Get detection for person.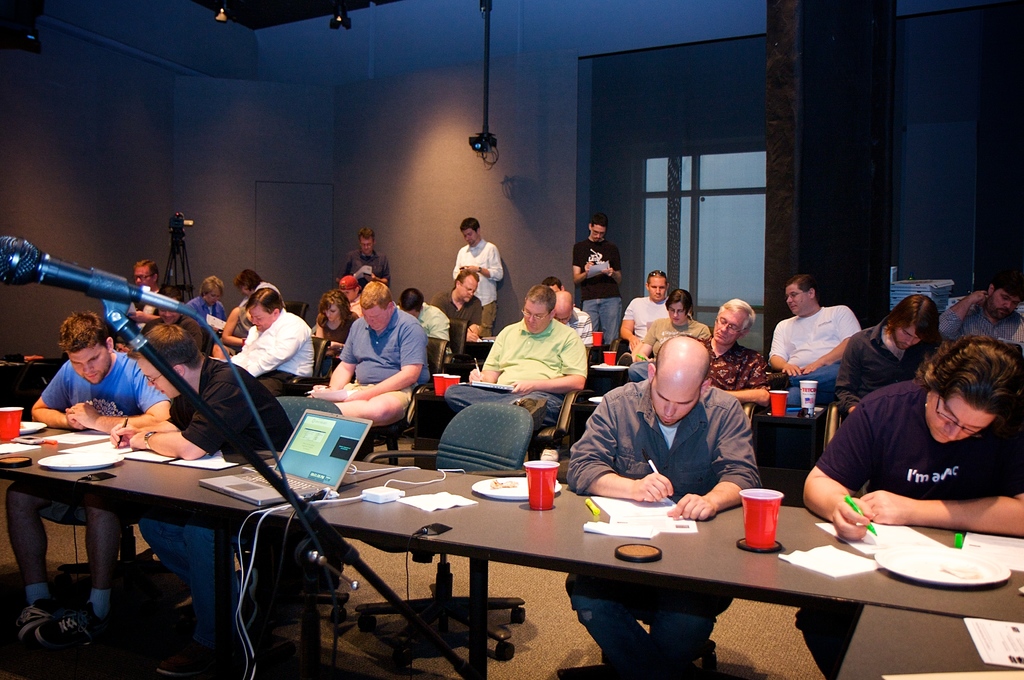
Detection: [104, 319, 294, 679].
